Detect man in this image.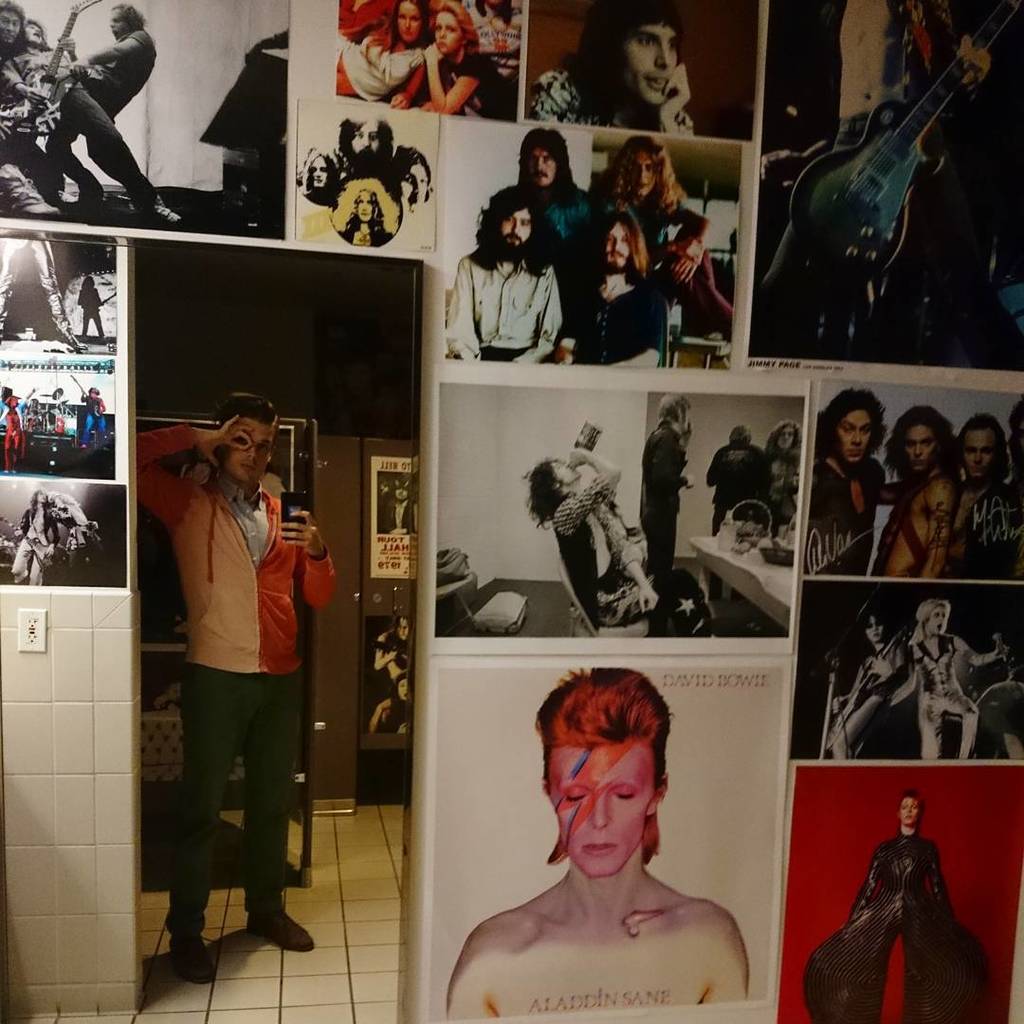
Detection: crop(145, 389, 338, 974).
